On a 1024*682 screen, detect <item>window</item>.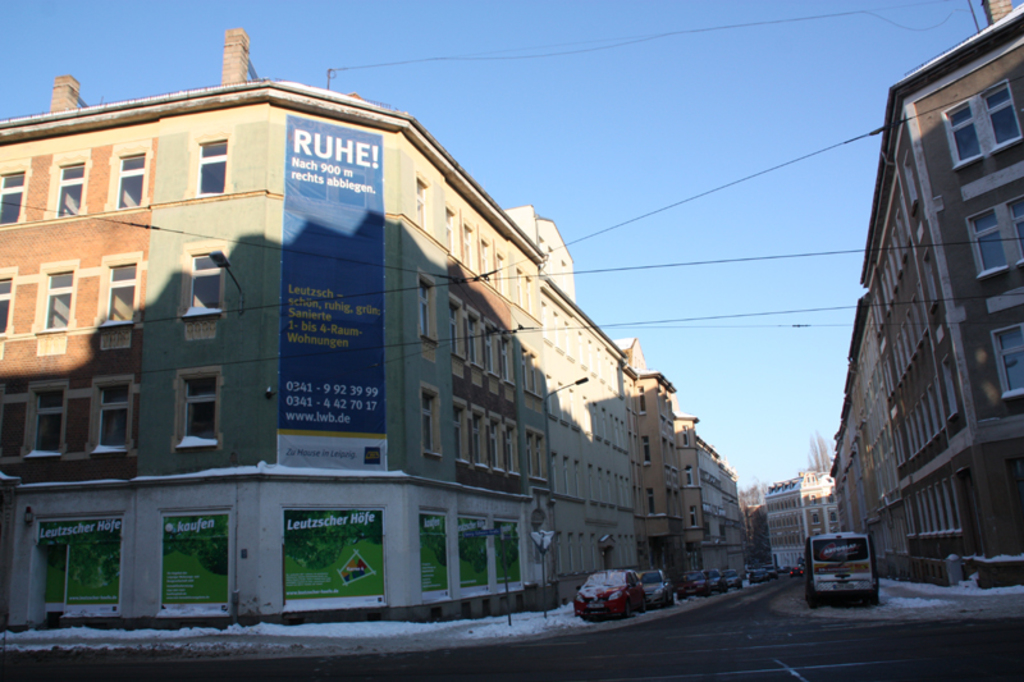
Rect(33, 381, 68, 456).
